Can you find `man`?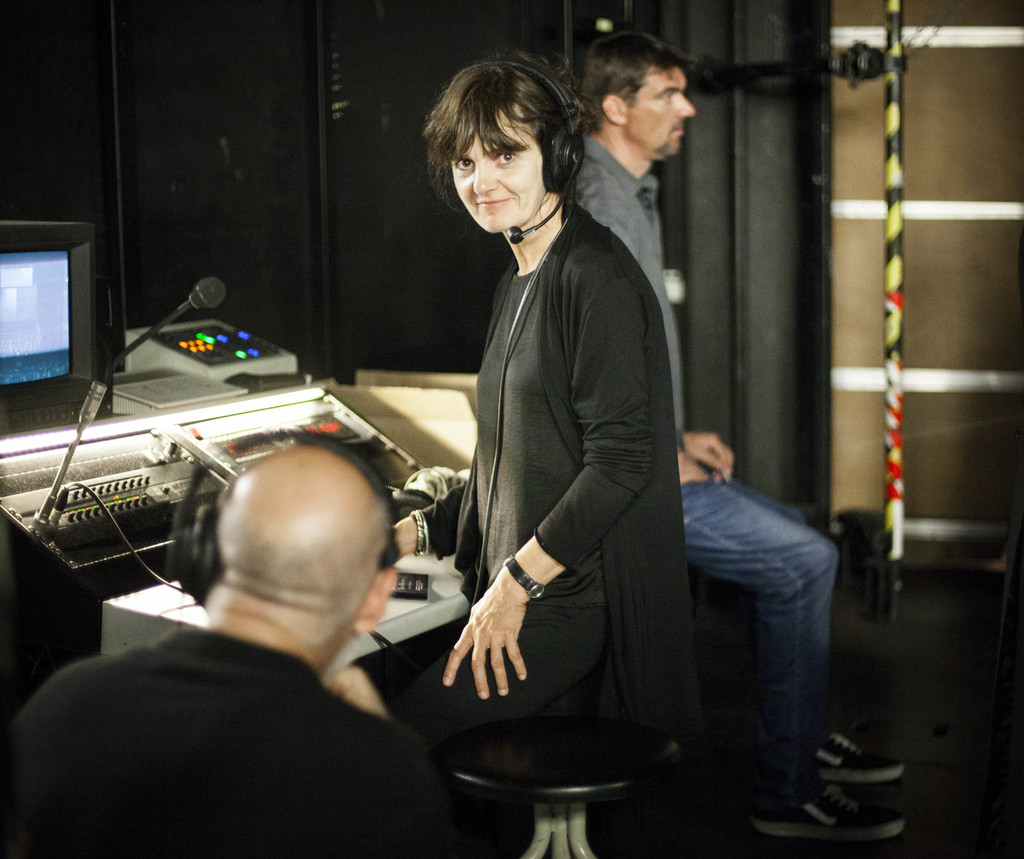
Yes, bounding box: <bbox>40, 425, 492, 842</bbox>.
